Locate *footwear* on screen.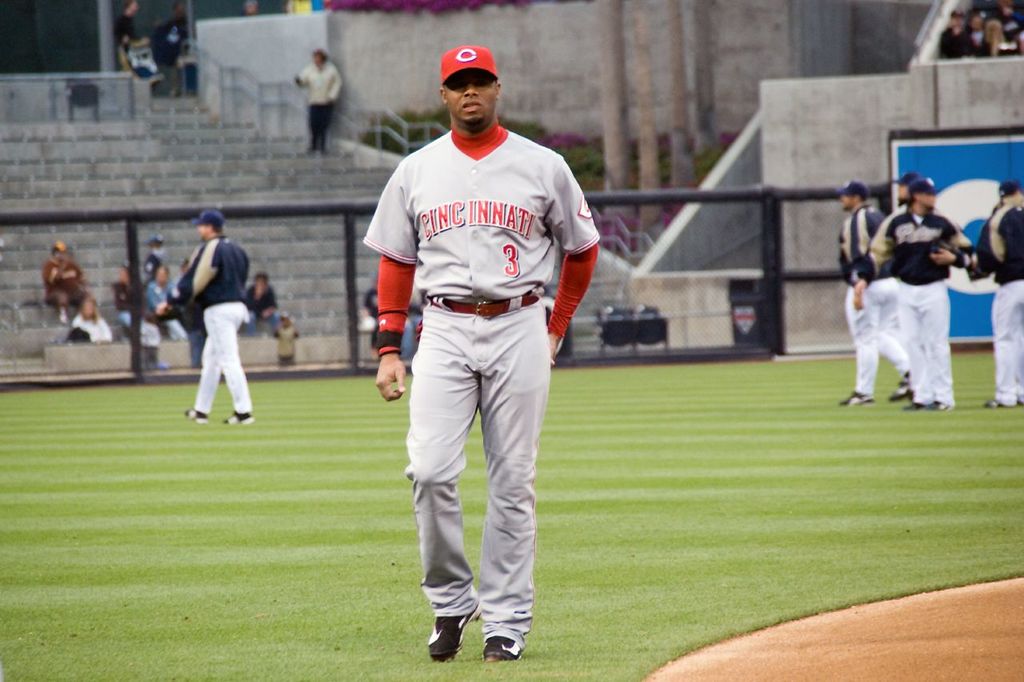
On screen at x1=184, y1=405, x2=201, y2=427.
